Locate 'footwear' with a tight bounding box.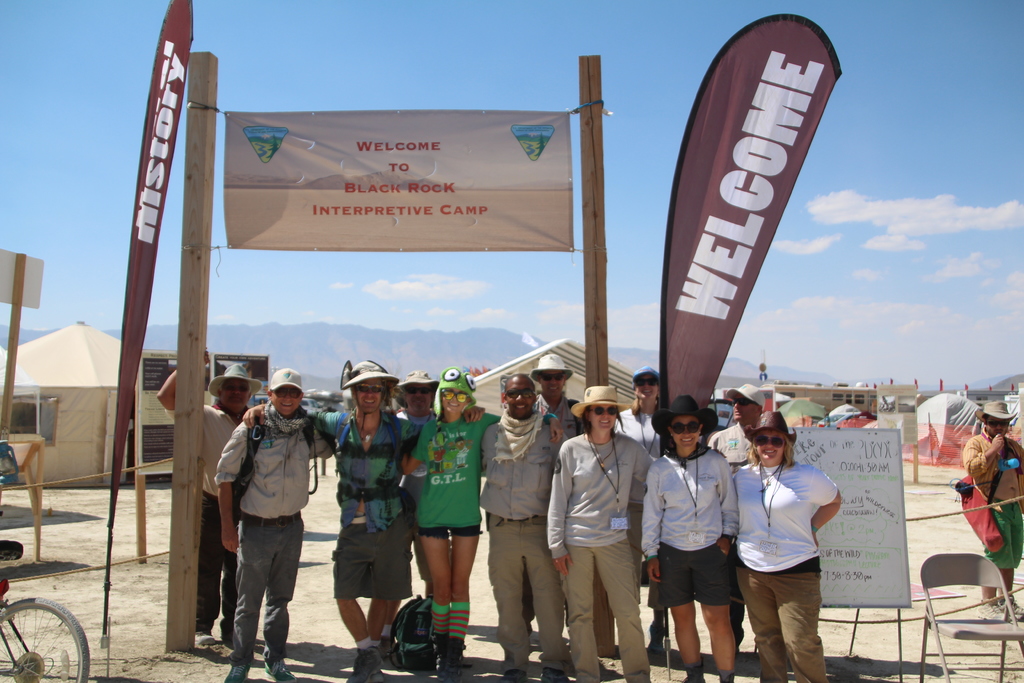
[428,639,461,682].
